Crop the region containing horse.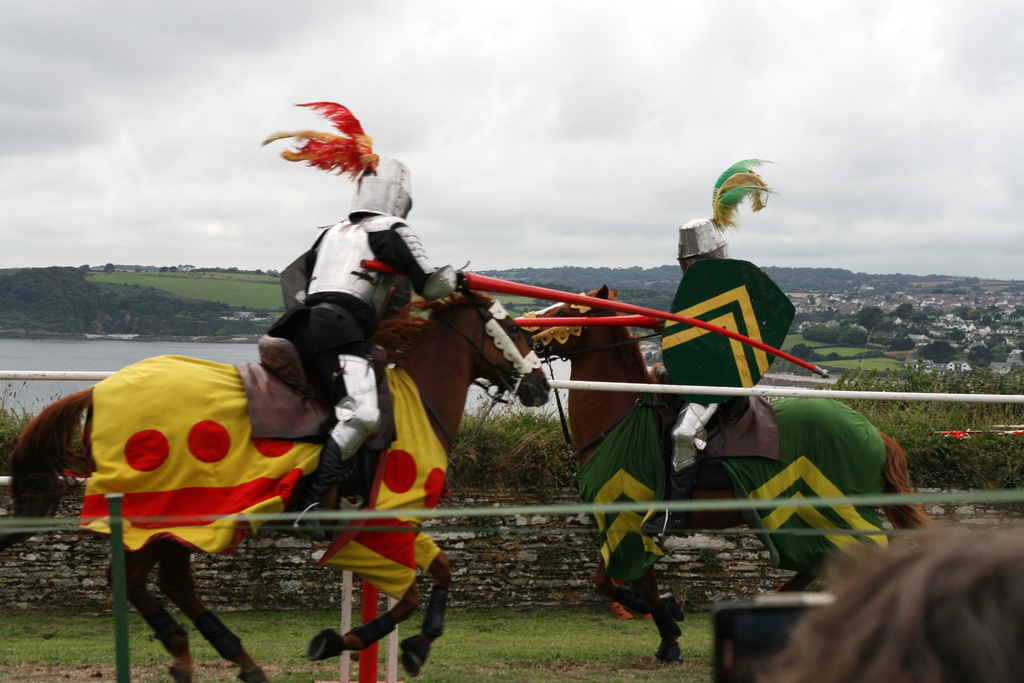
Crop region: [x1=508, y1=283, x2=935, y2=661].
